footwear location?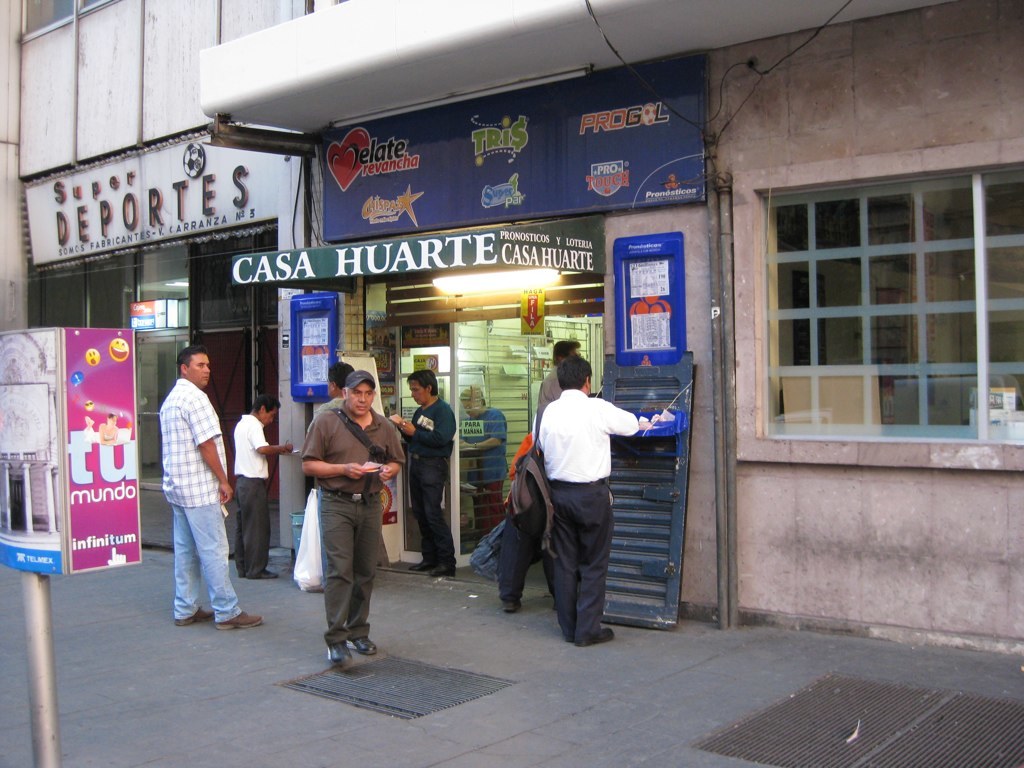
BBox(501, 604, 513, 613)
